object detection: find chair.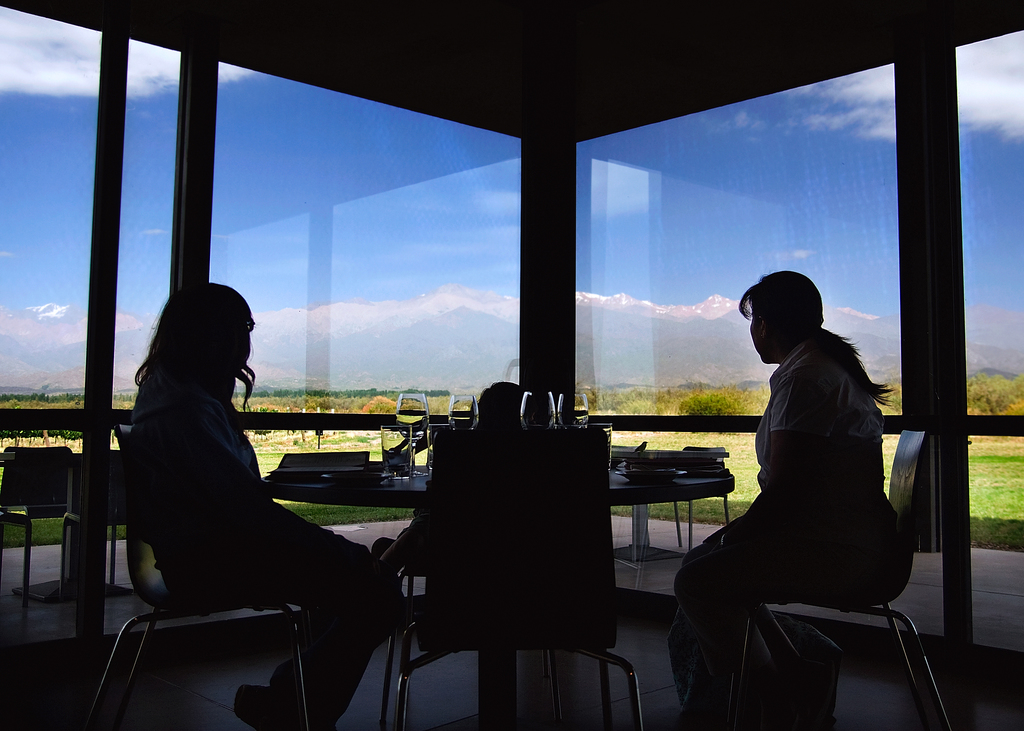
0, 445, 76, 622.
